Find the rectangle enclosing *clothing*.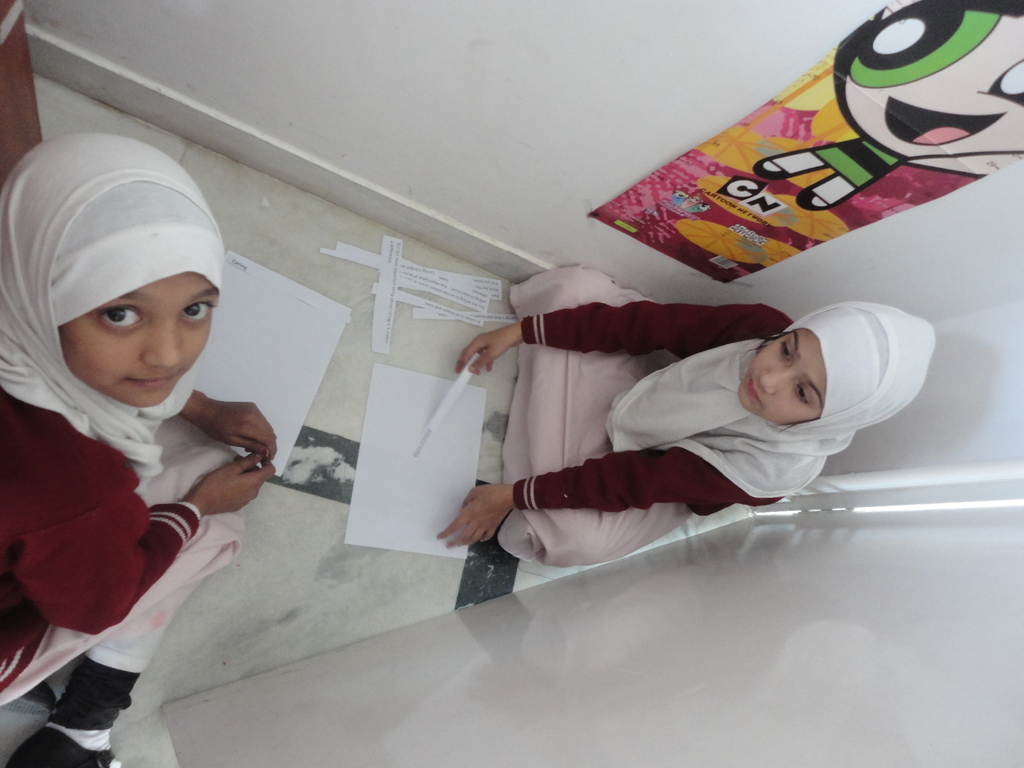
bbox=[449, 281, 967, 578].
